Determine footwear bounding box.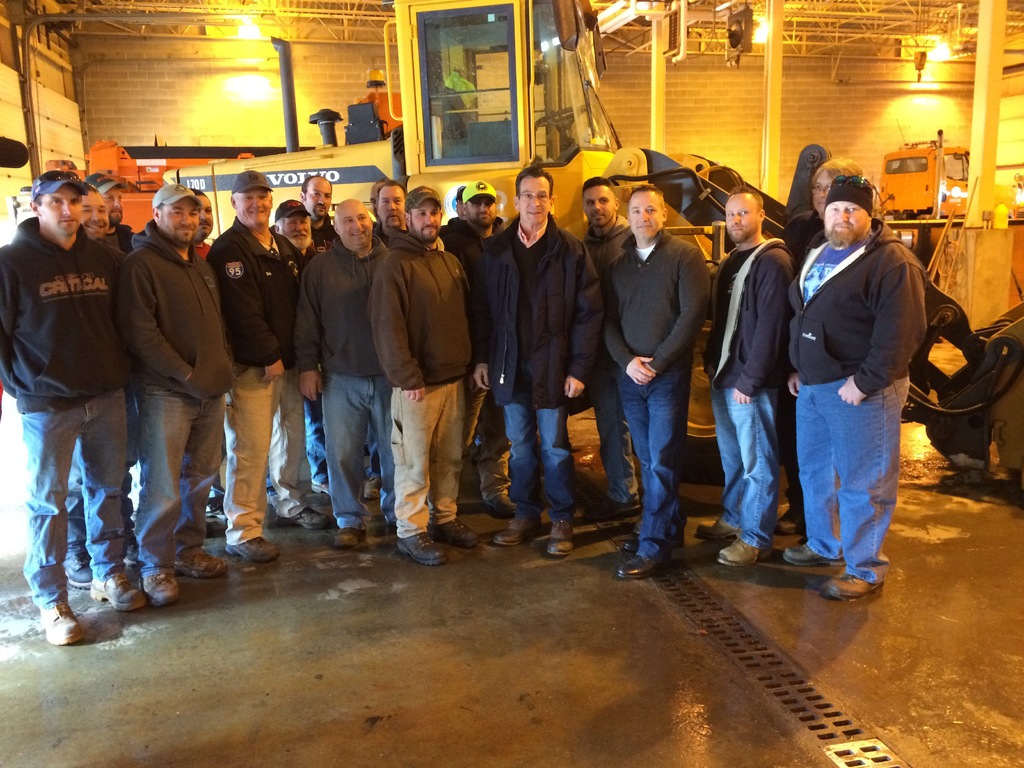
Determined: [396, 529, 454, 573].
